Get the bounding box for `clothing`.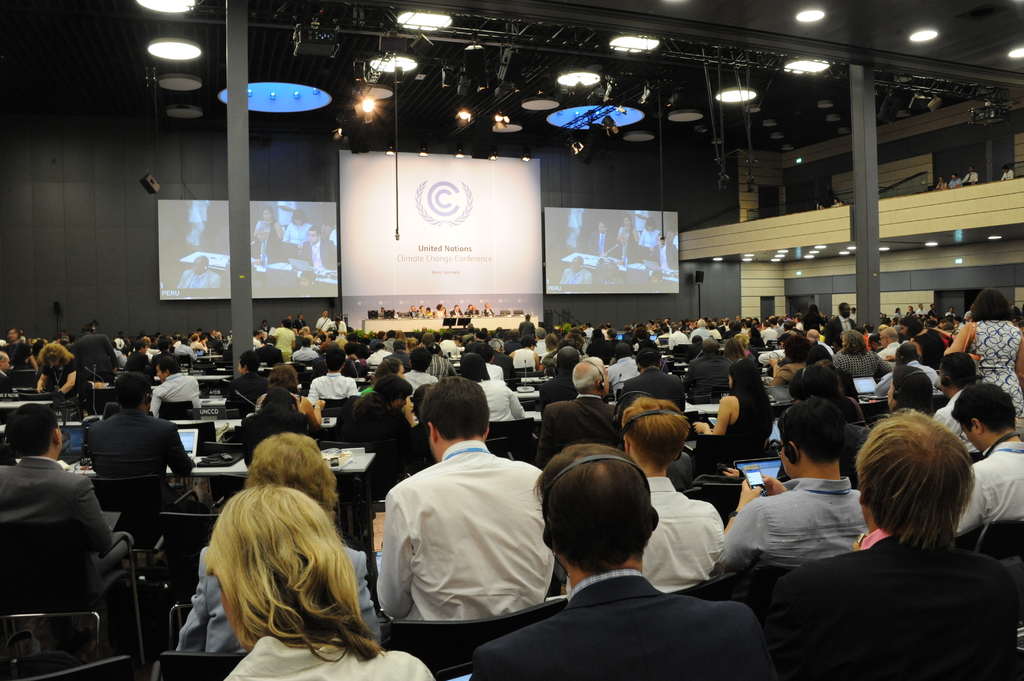
612 232 641 261.
